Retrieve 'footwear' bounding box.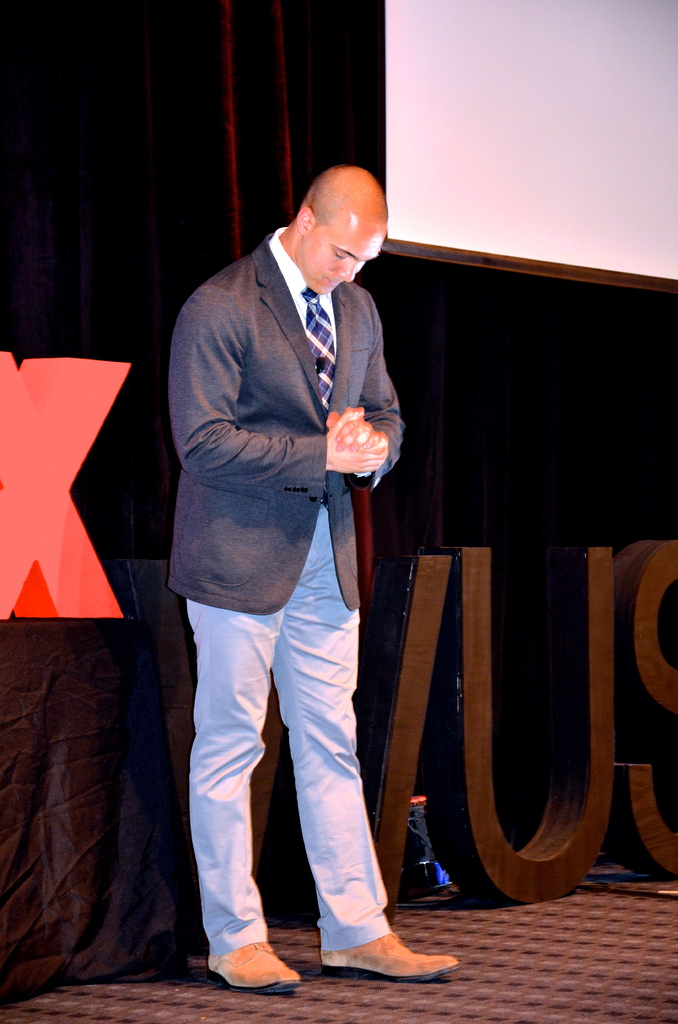
Bounding box: l=320, t=932, r=464, b=984.
